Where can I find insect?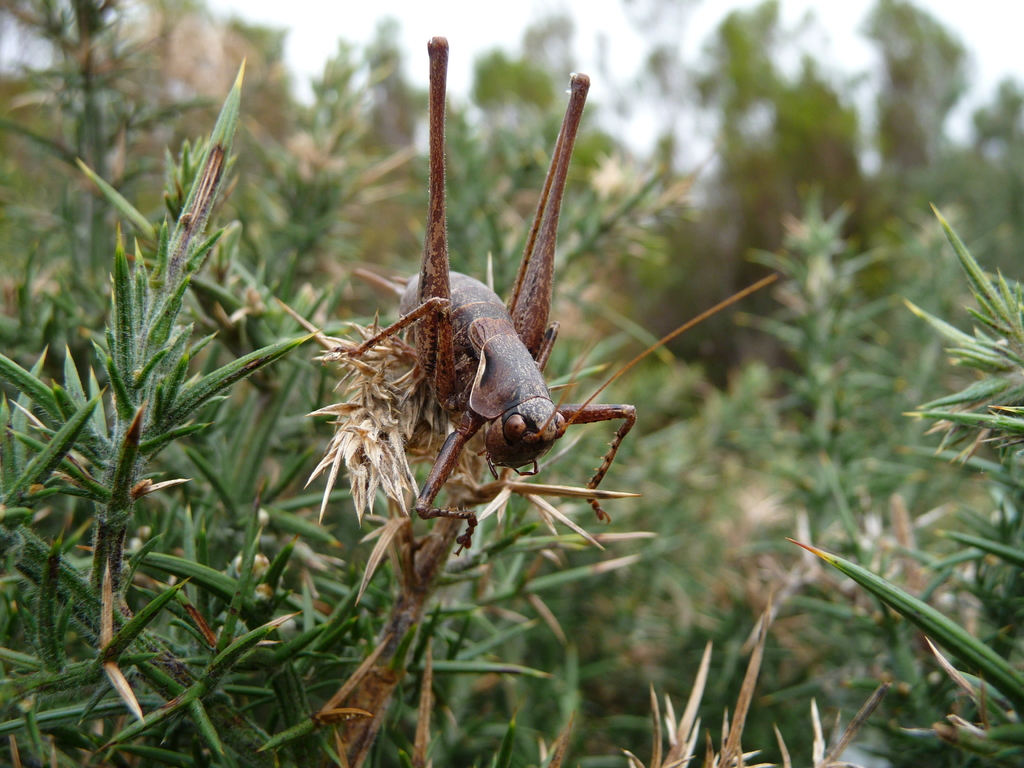
You can find it at [x1=324, y1=30, x2=774, y2=558].
